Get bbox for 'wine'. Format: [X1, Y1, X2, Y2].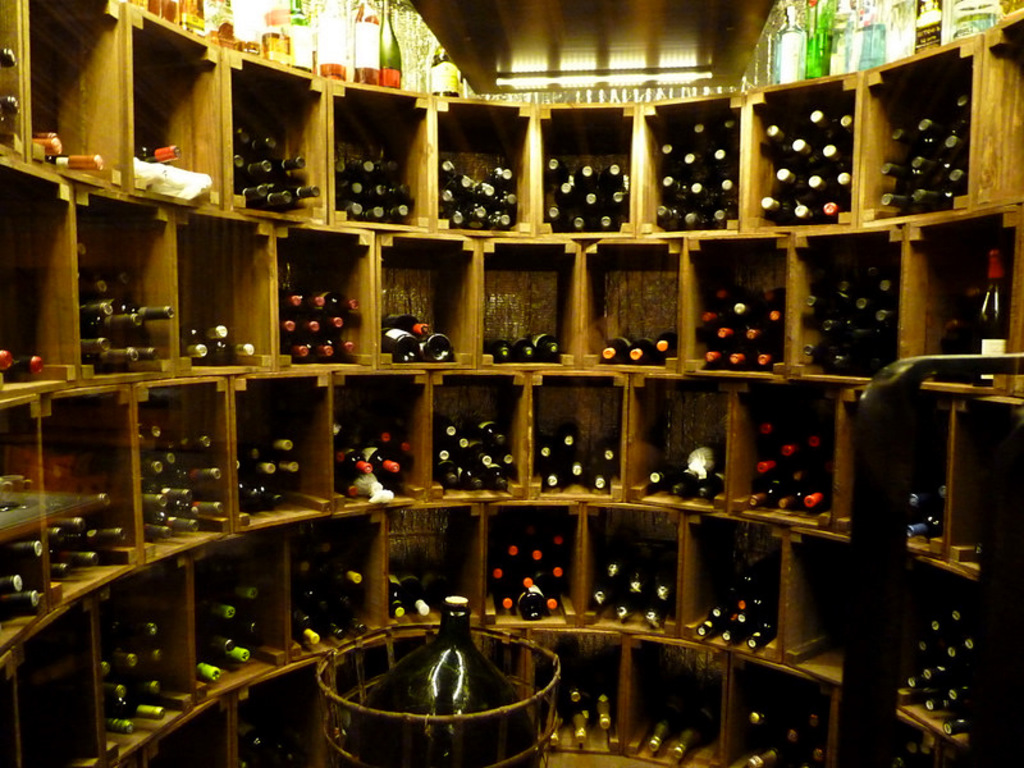
[534, 338, 561, 358].
